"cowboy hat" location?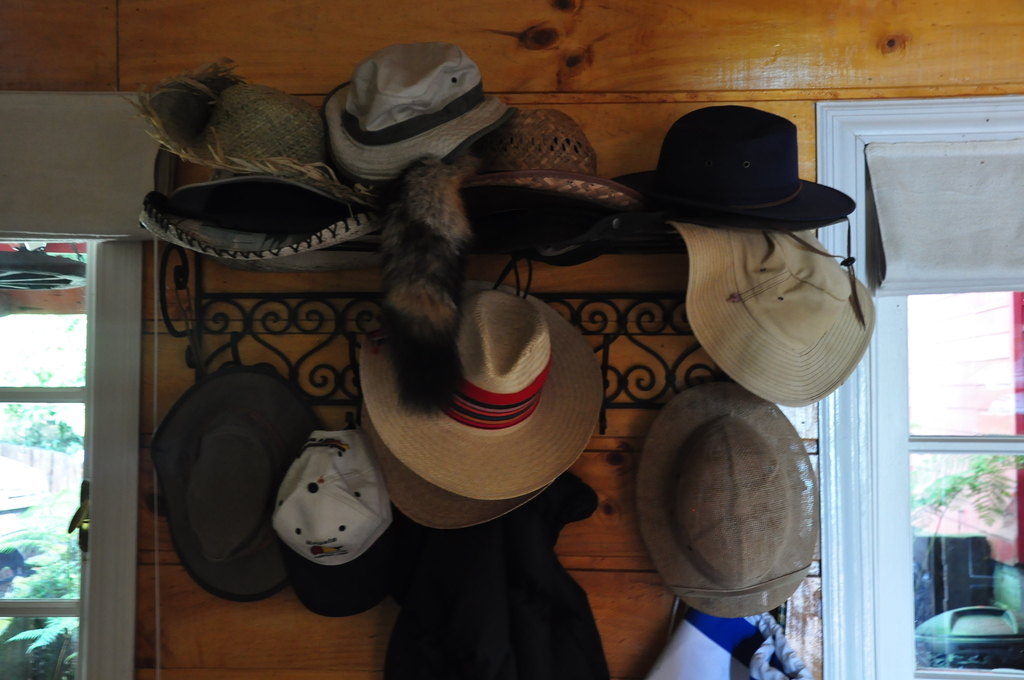
[x1=355, y1=290, x2=604, y2=505]
